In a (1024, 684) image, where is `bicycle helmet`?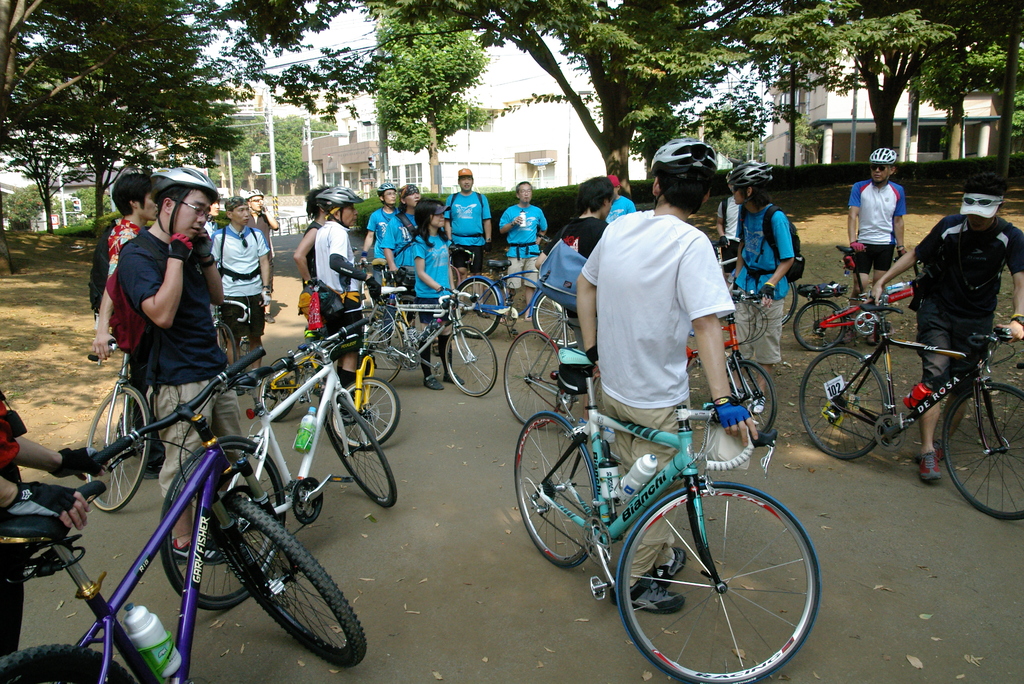
bbox=(867, 151, 902, 165).
